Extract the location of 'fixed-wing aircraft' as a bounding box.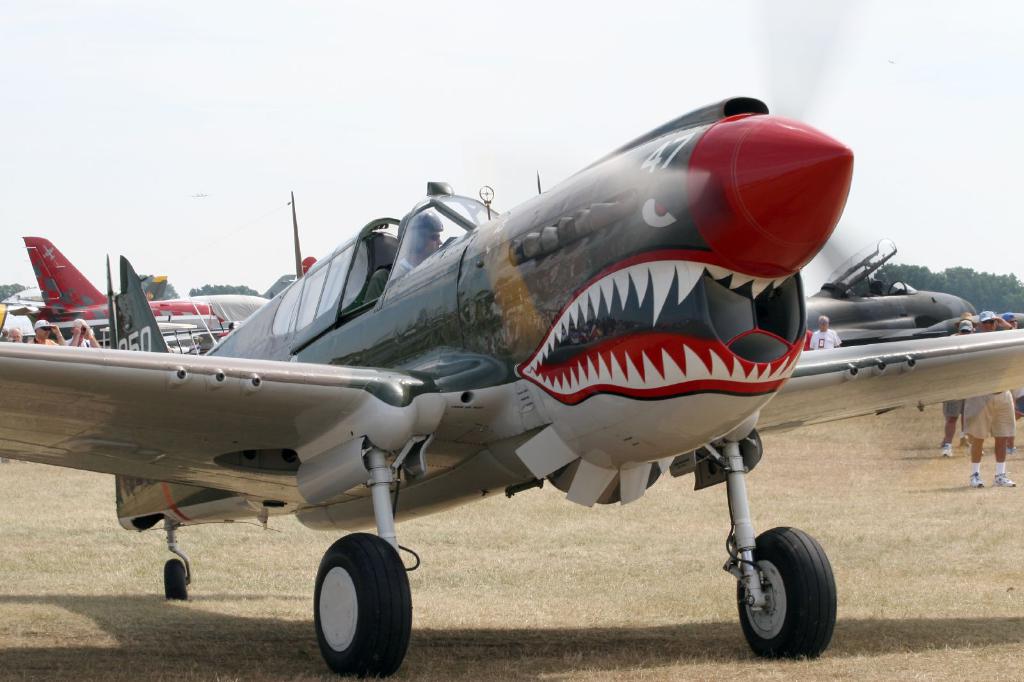
select_region(17, 230, 234, 363).
